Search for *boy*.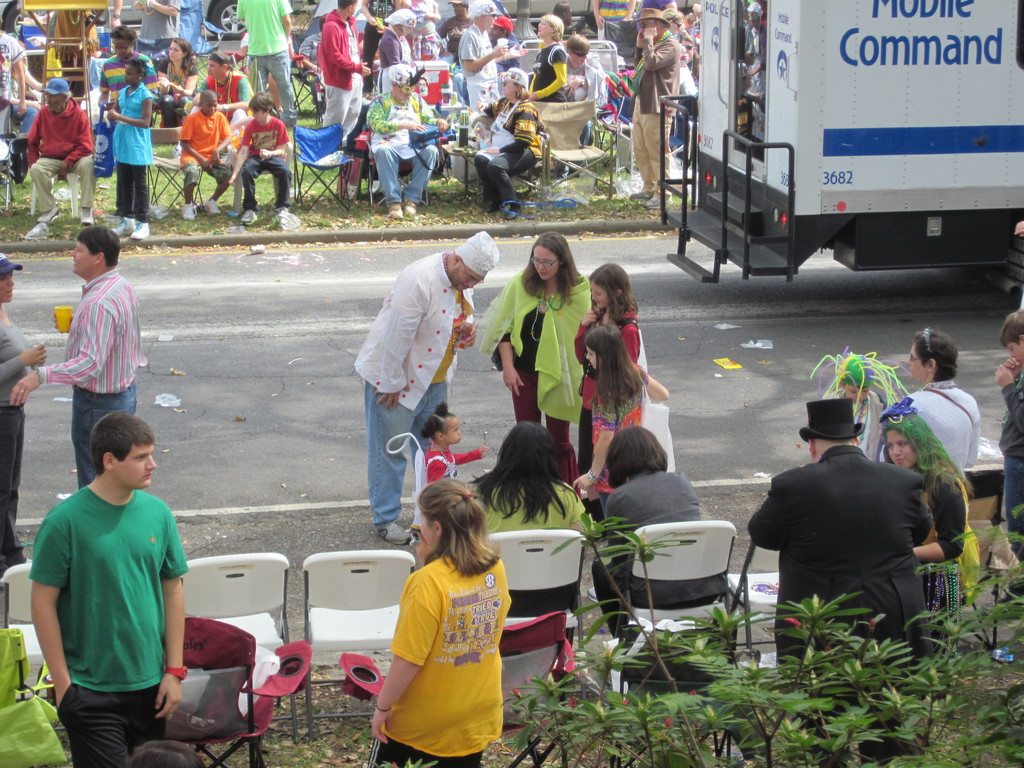
Found at pyautogui.locateOnScreen(177, 93, 235, 219).
